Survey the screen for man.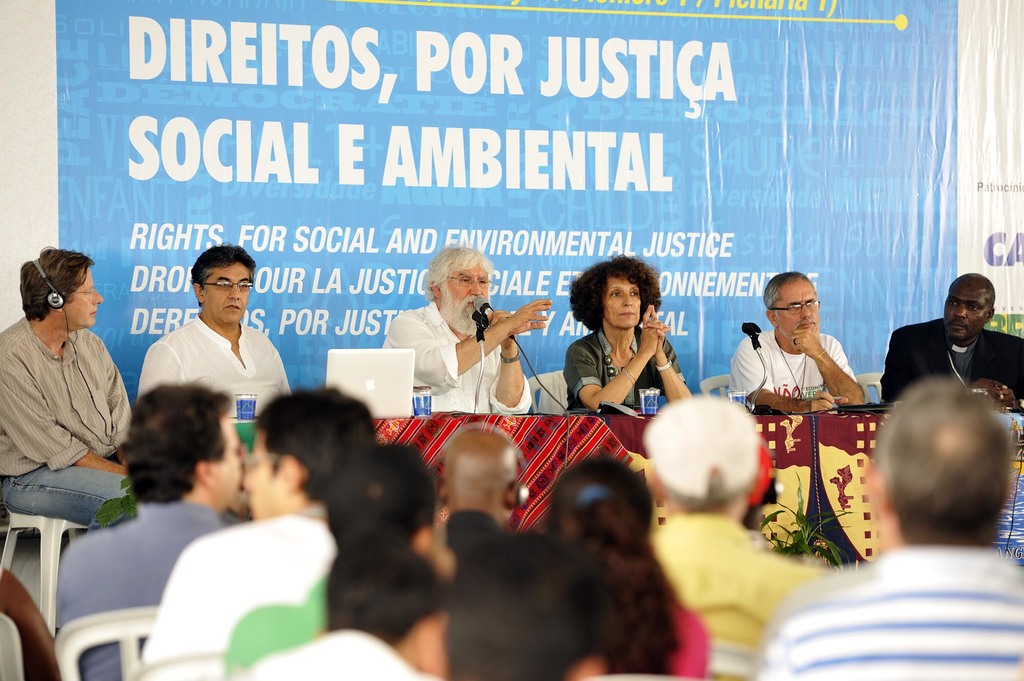
Survey found: bbox(445, 427, 537, 557).
